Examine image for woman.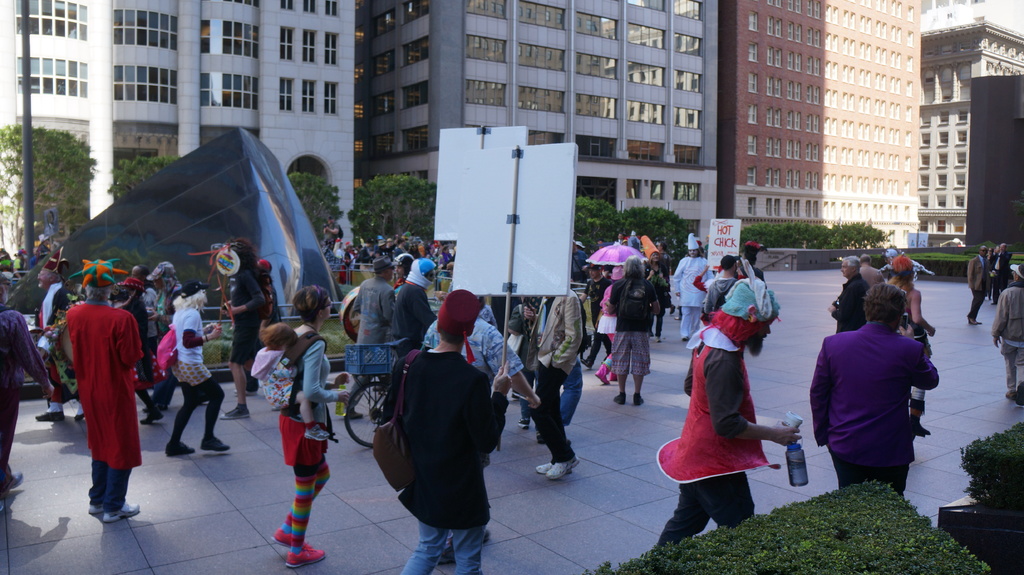
Examination result: pyautogui.locateOnScreen(114, 276, 157, 429).
